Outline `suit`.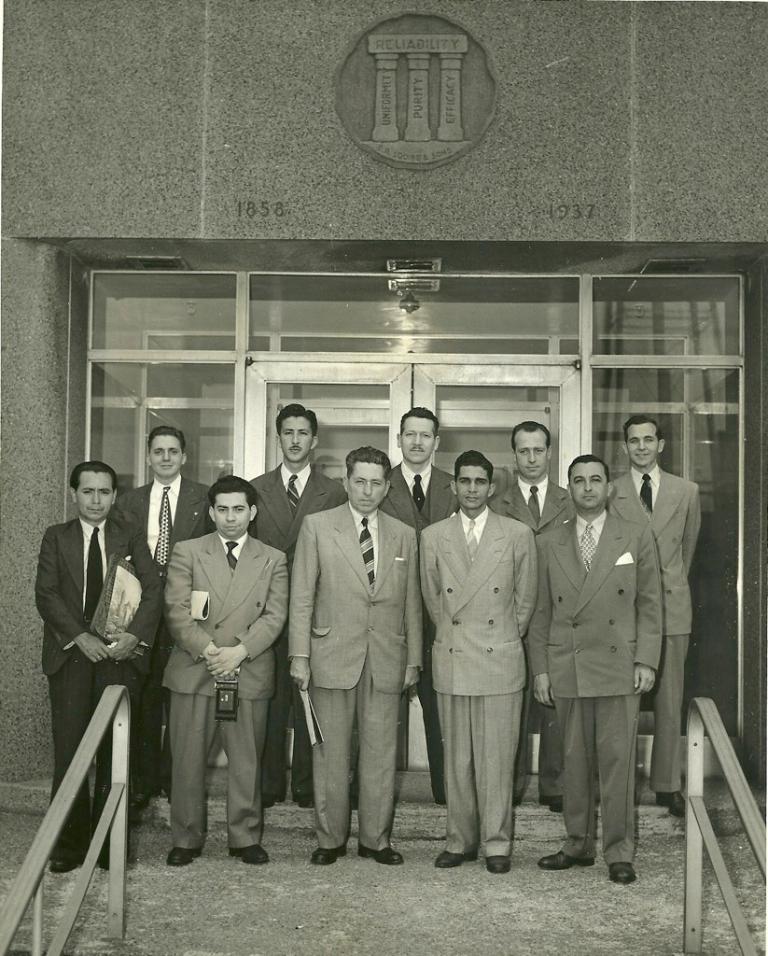
Outline: {"left": 35, "top": 515, "right": 161, "bottom": 850}.
